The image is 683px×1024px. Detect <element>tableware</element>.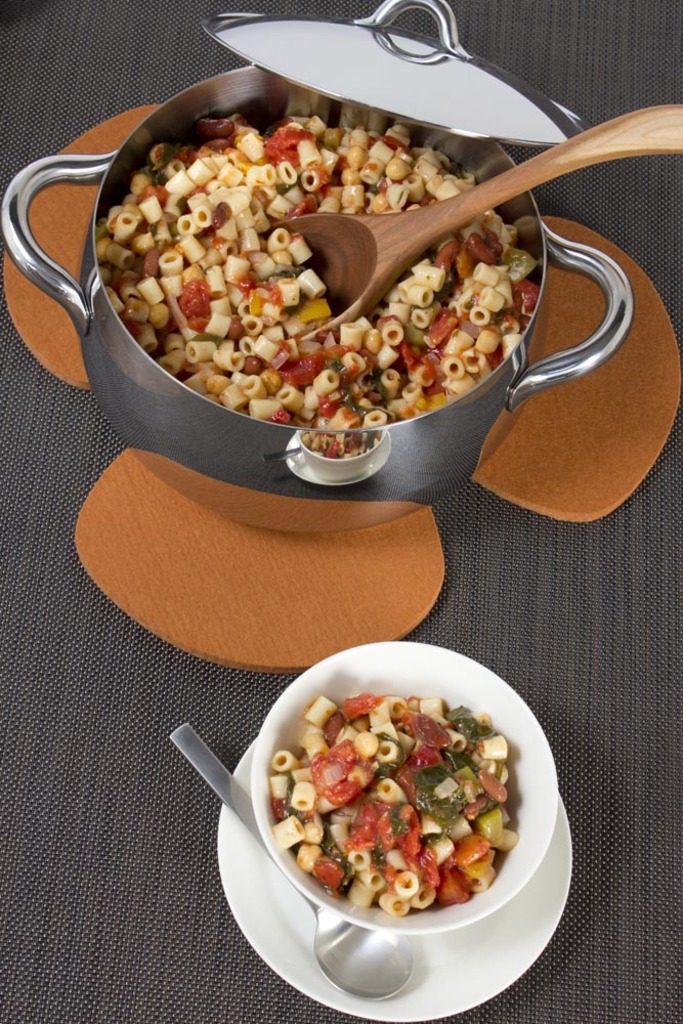
Detection: bbox=(0, 0, 627, 529).
